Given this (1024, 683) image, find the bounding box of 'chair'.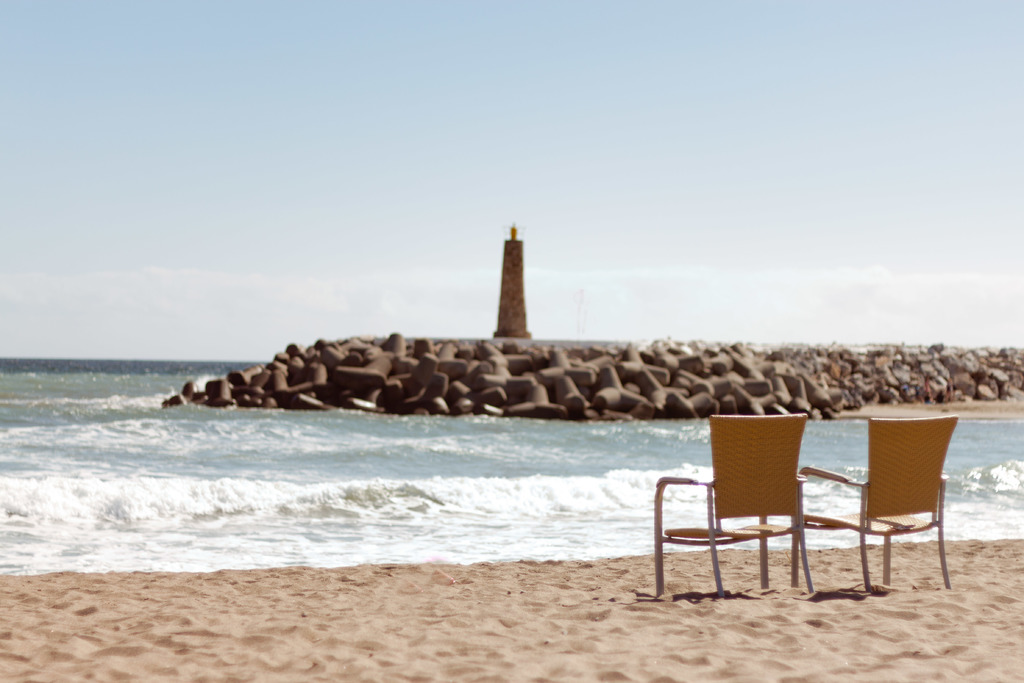
BBox(650, 408, 816, 598).
